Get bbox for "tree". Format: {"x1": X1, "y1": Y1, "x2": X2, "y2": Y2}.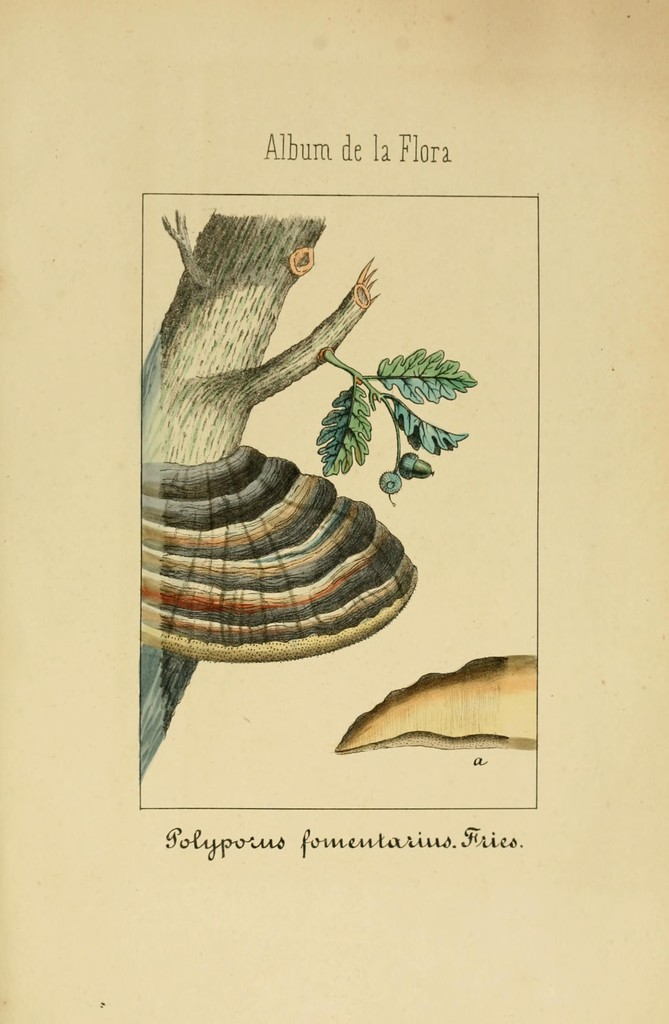
{"x1": 82, "y1": 175, "x2": 465, "y2": 679}.
